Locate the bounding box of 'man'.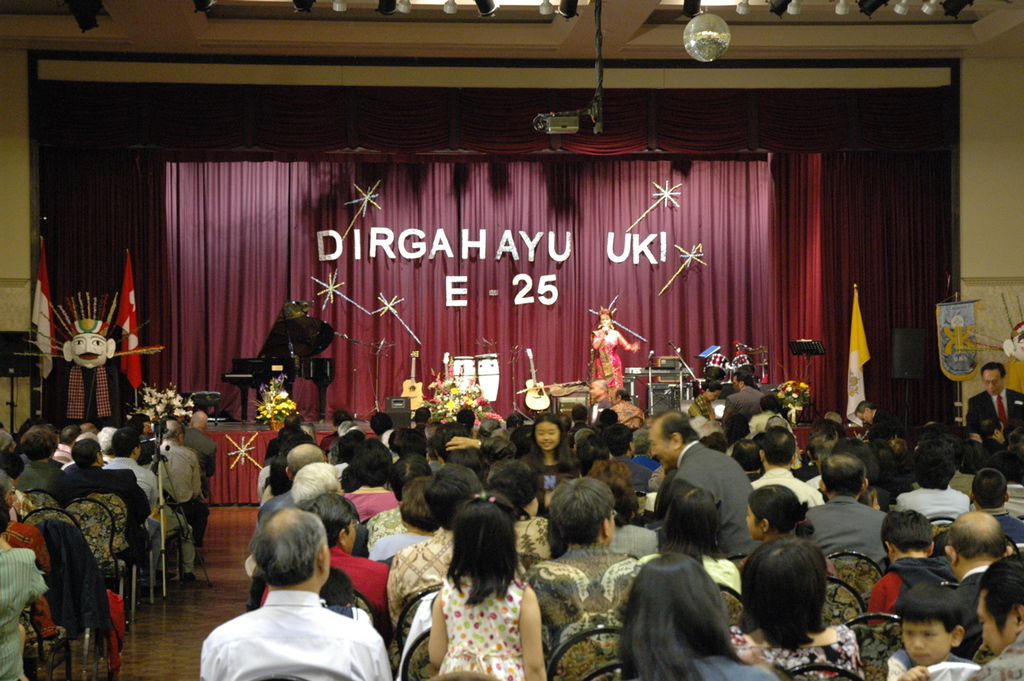
Bounding box: select_region(151, 417, 214, 551).
